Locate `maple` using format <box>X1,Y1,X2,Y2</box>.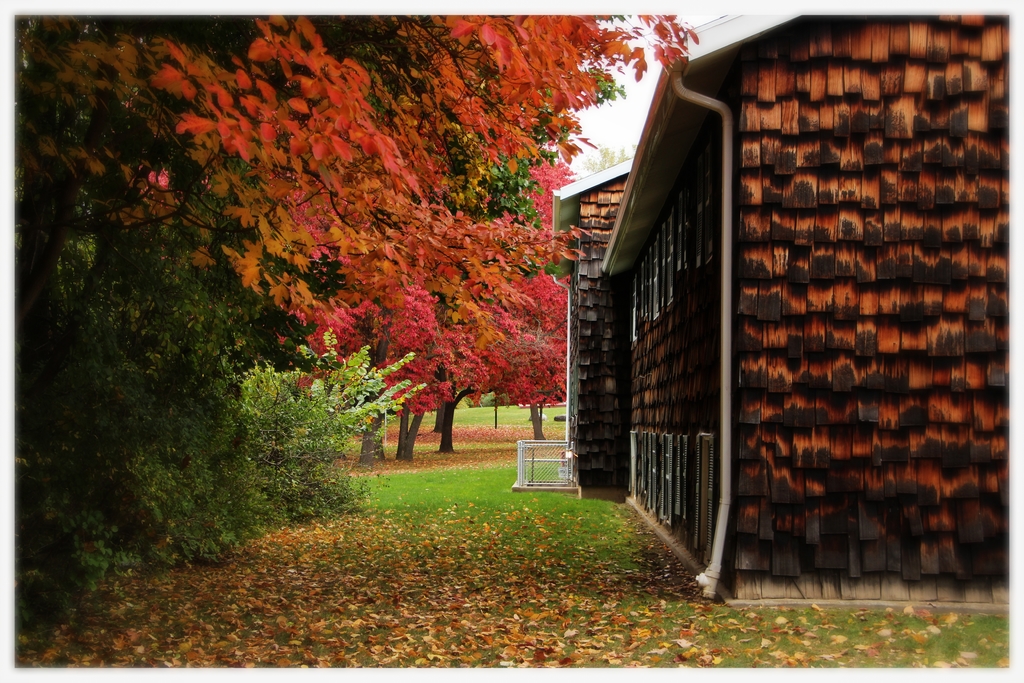
<box>149,0,701,464</box>.
